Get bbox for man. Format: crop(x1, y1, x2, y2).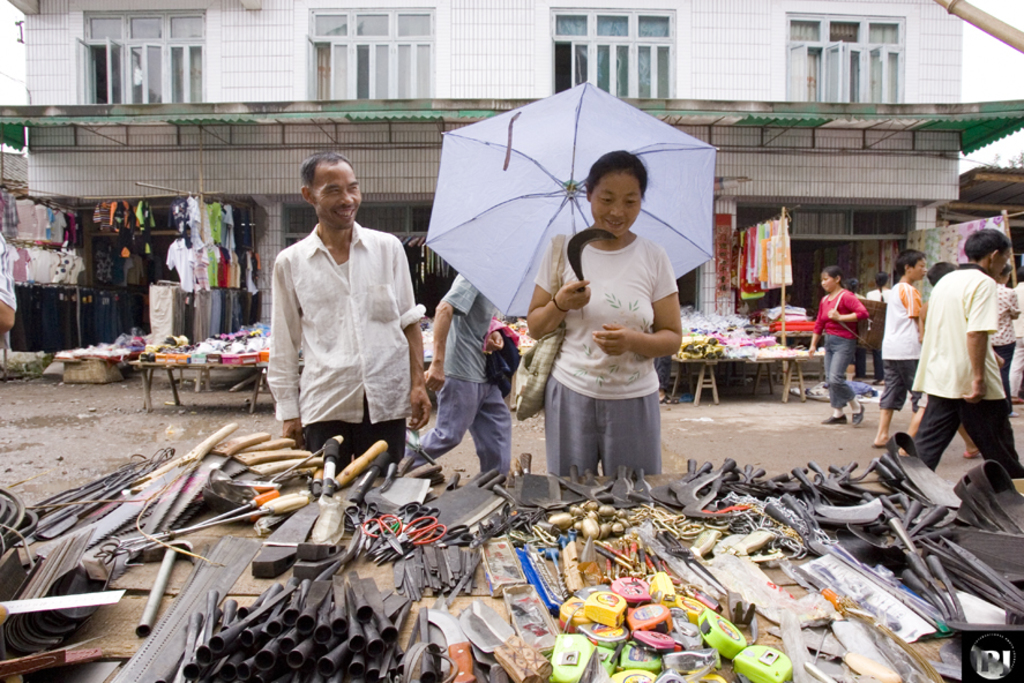
crop(902, 226, 1010, 505).
